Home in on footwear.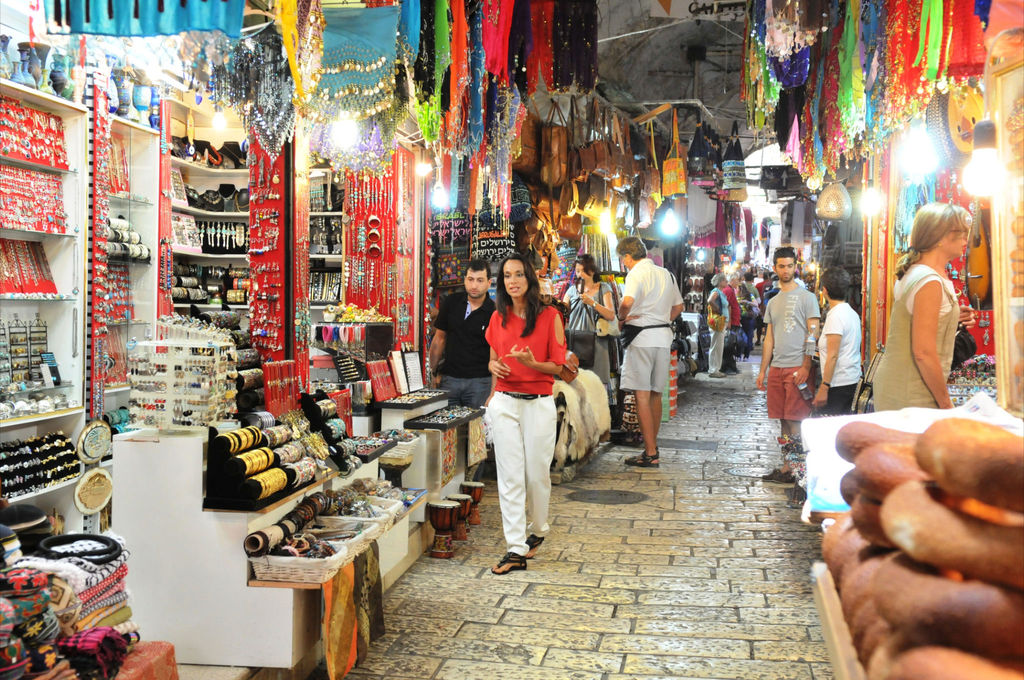
Homed in at [743,356,748,364].
